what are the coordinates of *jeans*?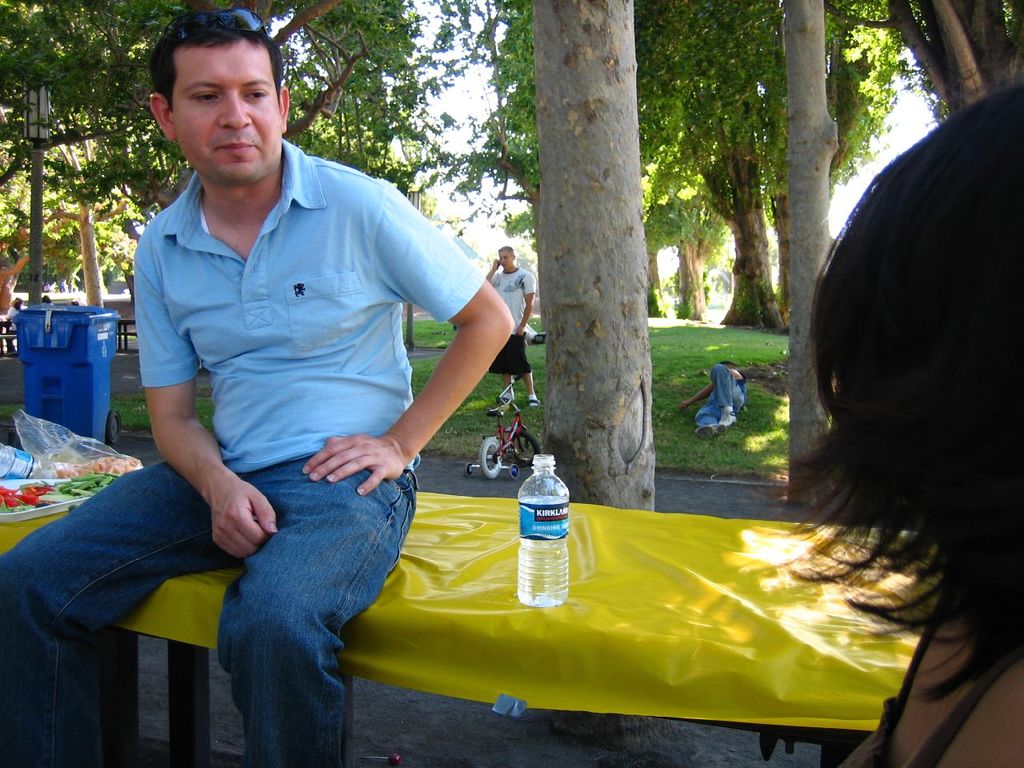
694, 366, 746, 419.
